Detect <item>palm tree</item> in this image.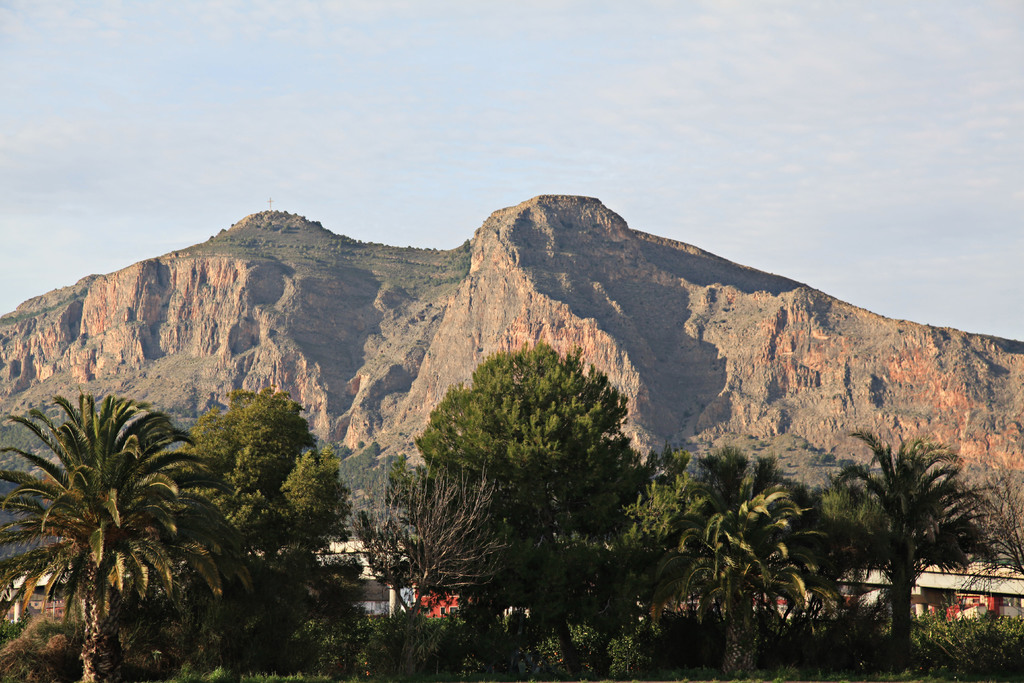
Detection: Rect(0, 384, 262, 682).
